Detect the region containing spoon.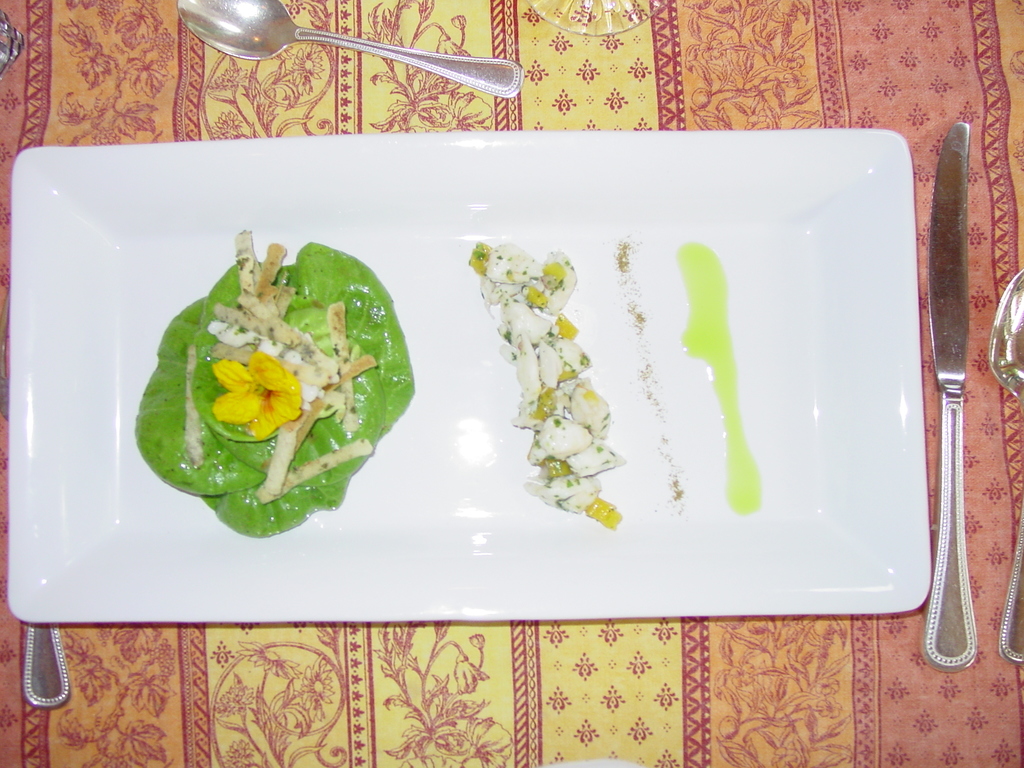
select_region(991, 268, 1023, 667).
